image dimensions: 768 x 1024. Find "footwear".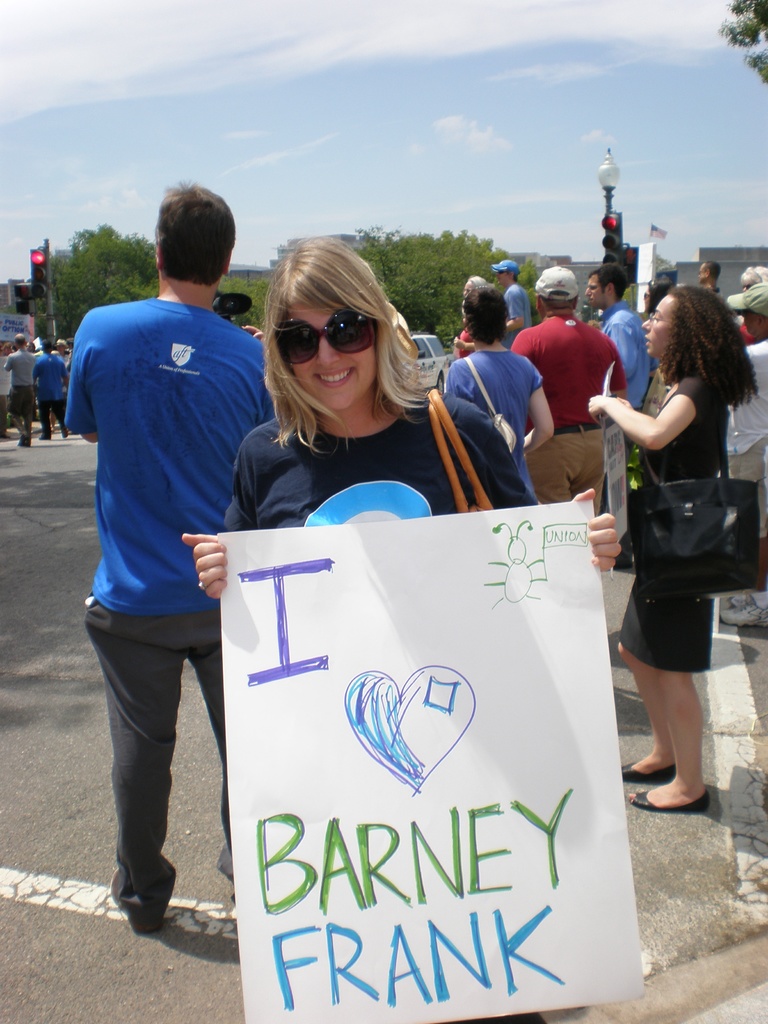
locate(618, 760, 676, 778).
